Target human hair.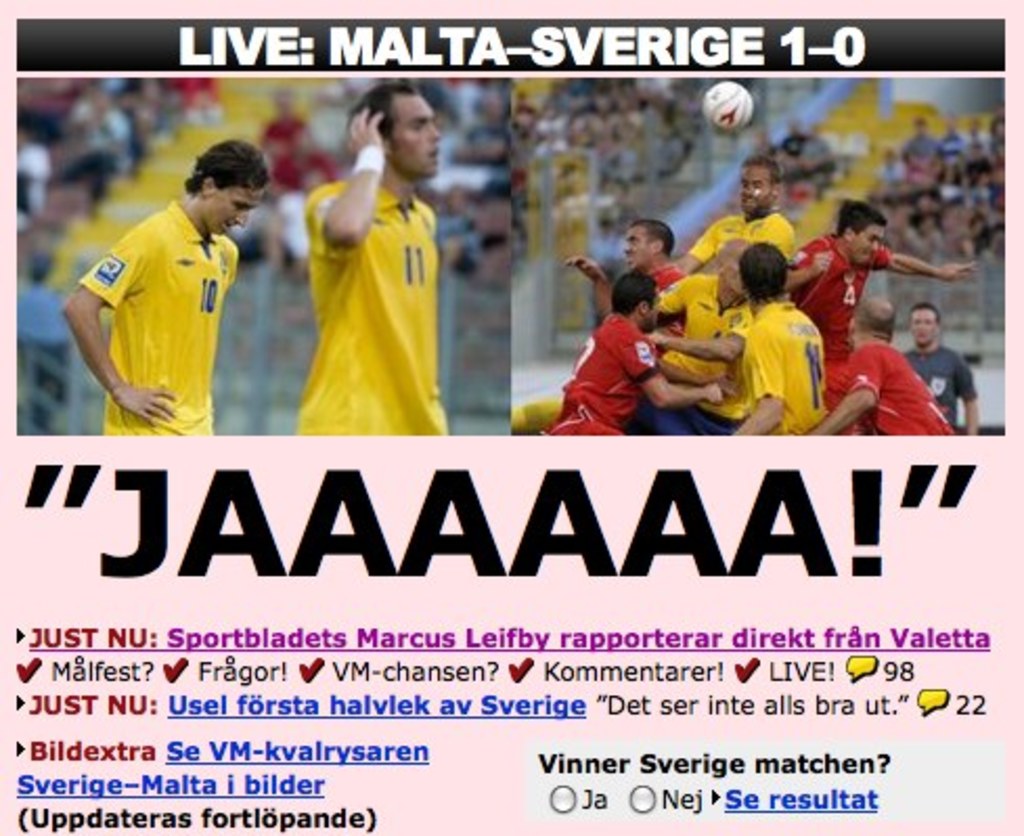
Target region: (x1=743, y1=155, x2=781, y2=191).
